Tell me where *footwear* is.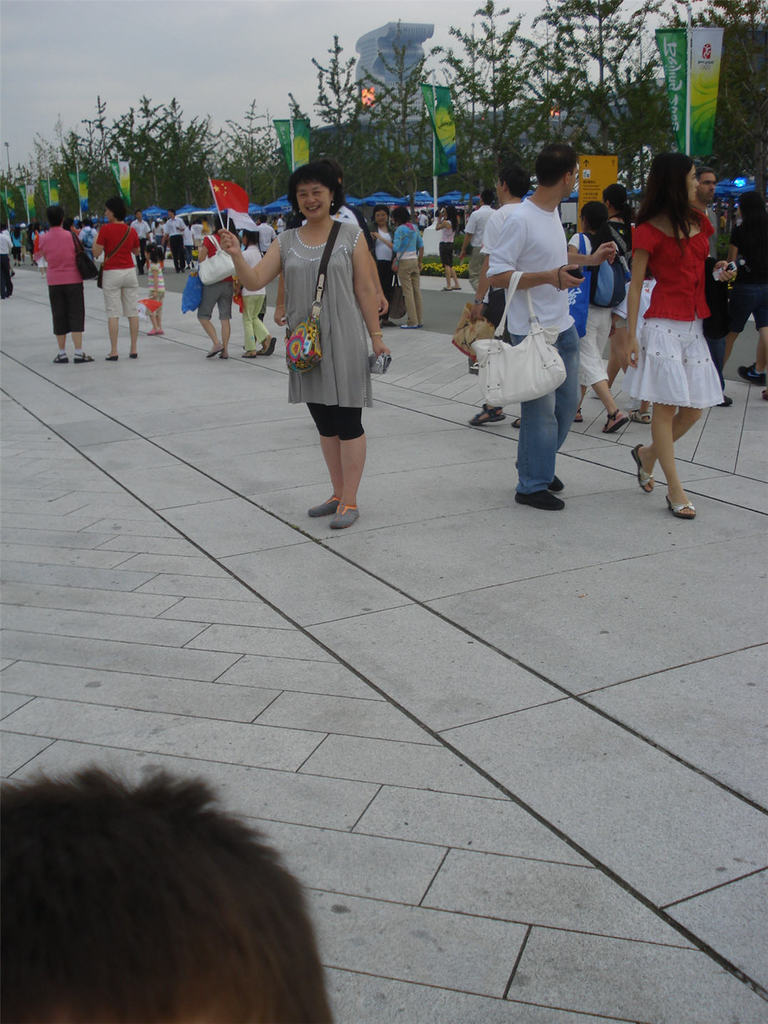
*footwear* is at BBox(138, 328, 158, 338).
